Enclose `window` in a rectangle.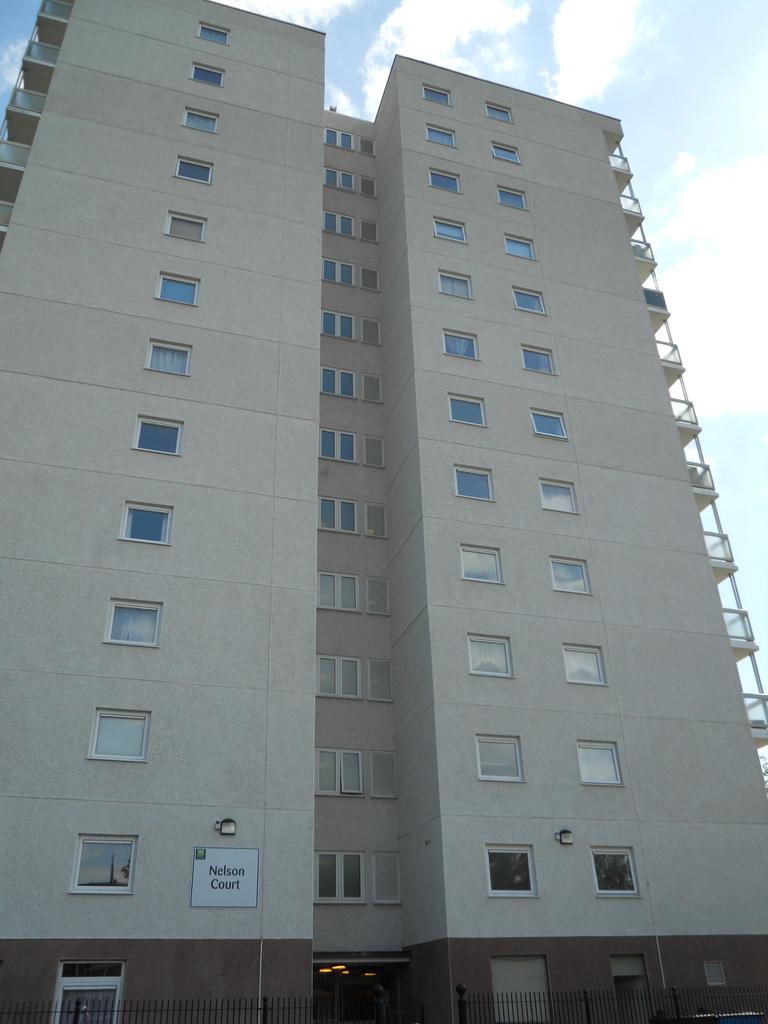
locate(186, 64, 228, 85).
